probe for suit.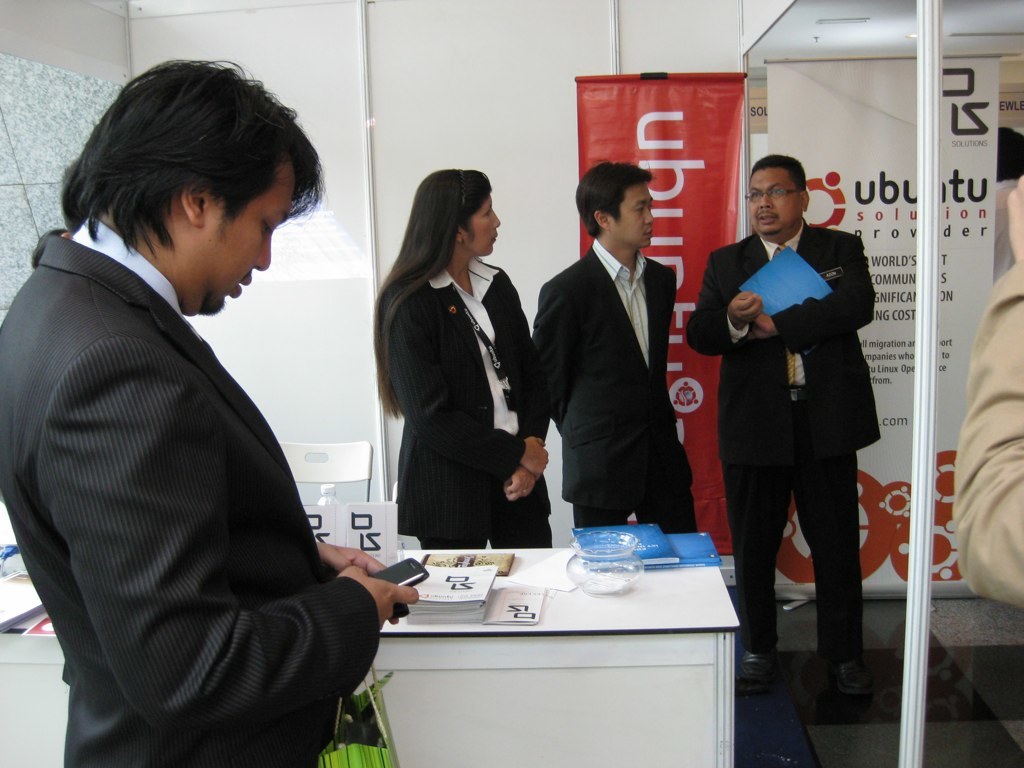
Probe result: 529,231,697,540.
